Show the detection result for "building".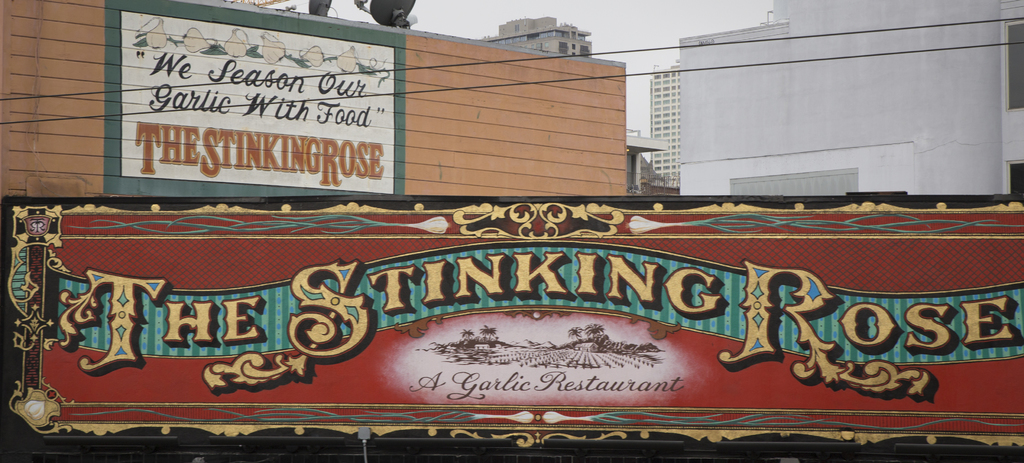
rect(0, 0, 627, 197).
